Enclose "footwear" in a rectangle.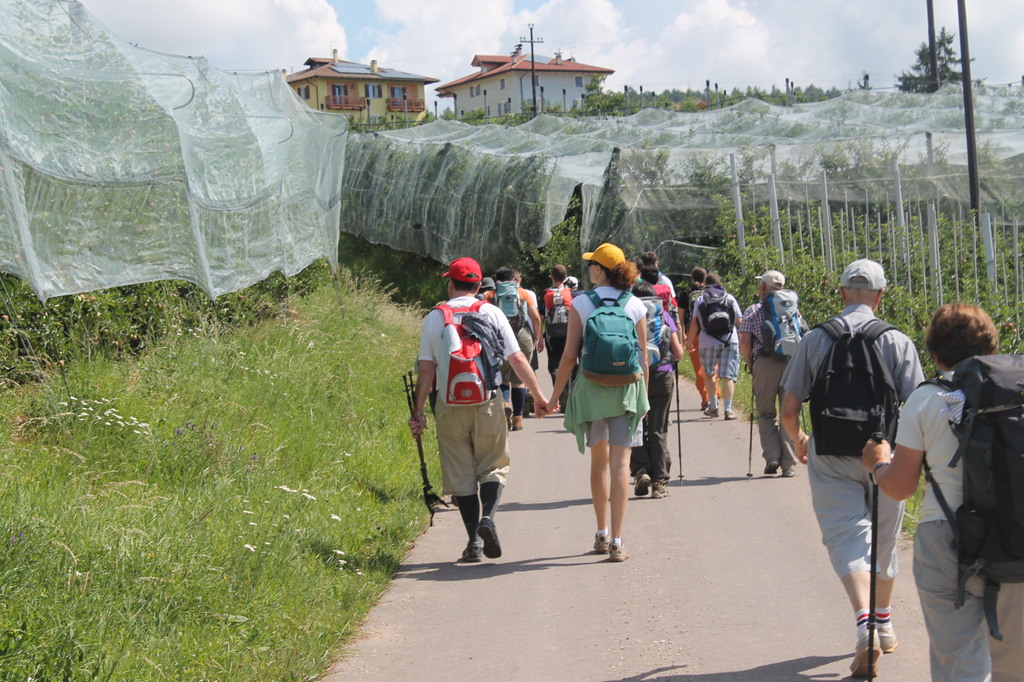
detection(633, 472, 651, 495).
